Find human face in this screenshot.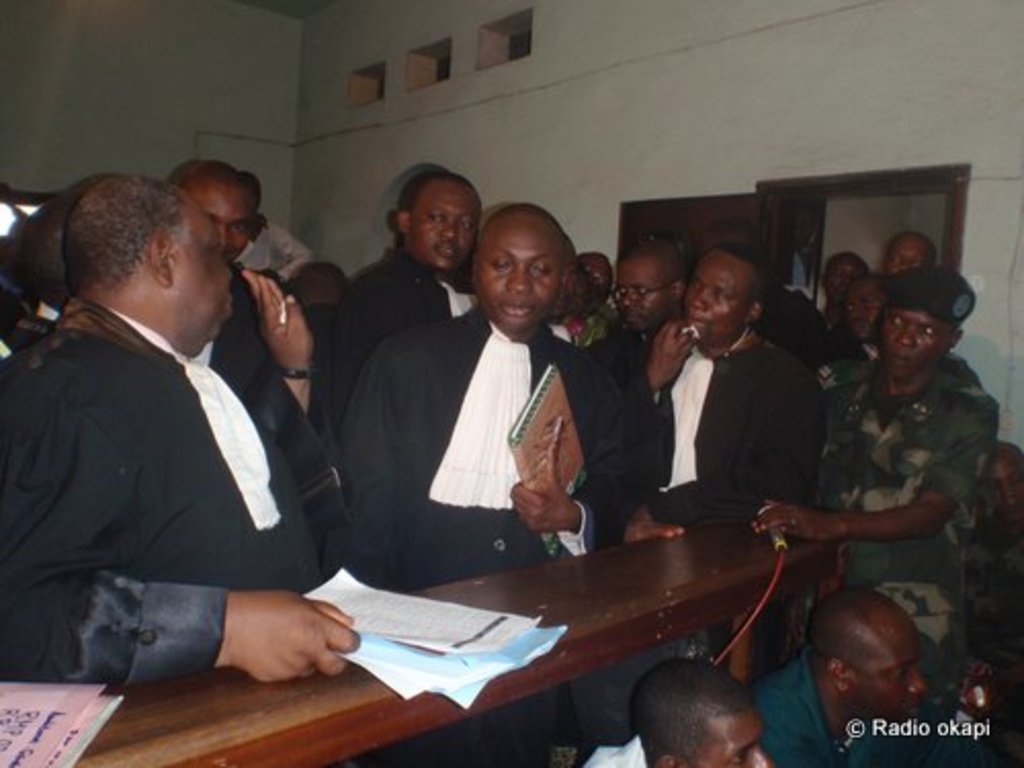
The bounding box for human face is x1=846, y1=281, x2=883, y2=340.
